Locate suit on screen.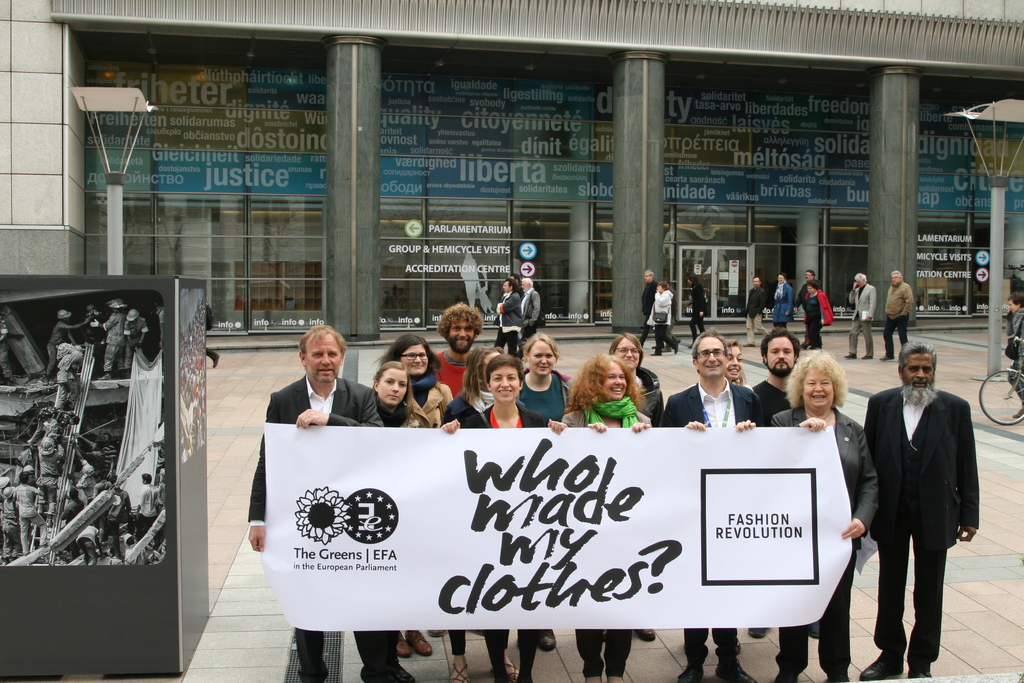
On screen at <region>524, 292, 543, 331</region>.
